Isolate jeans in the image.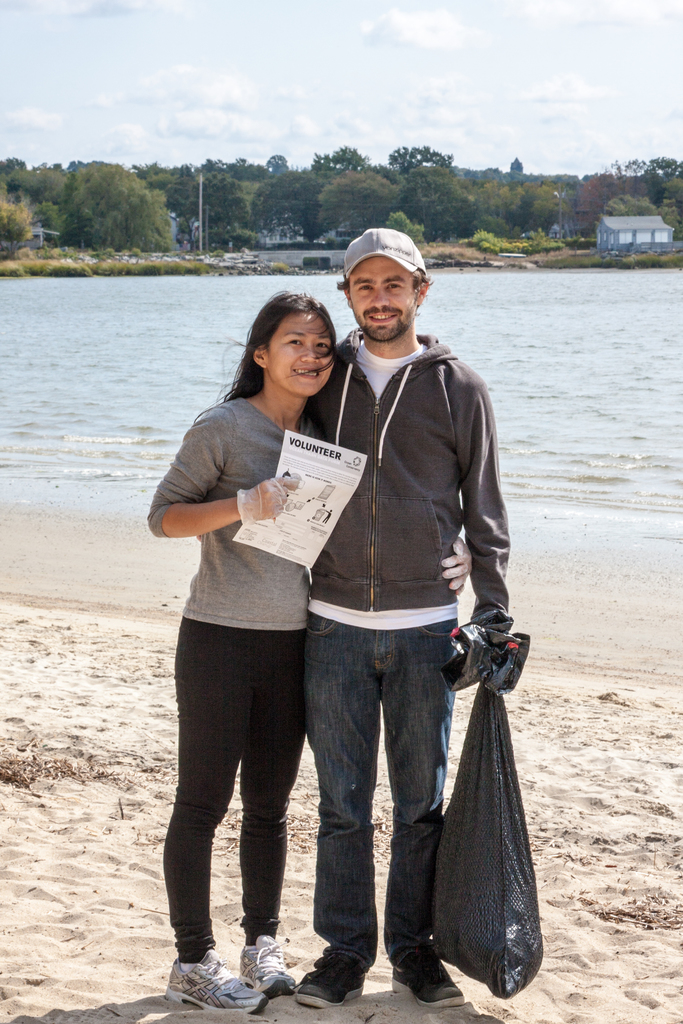
Isolated region: (165,619,300,958).
